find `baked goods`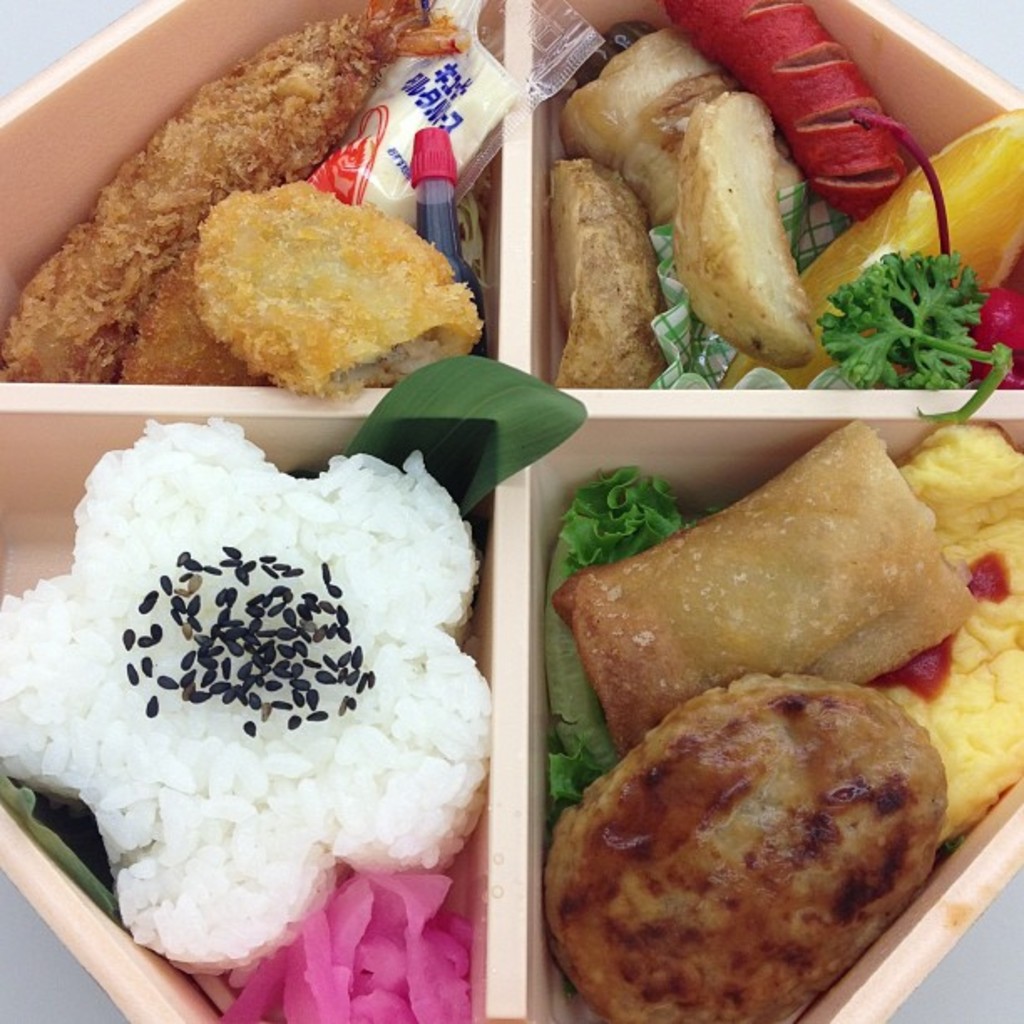
[539, 661, 947, 1022]
